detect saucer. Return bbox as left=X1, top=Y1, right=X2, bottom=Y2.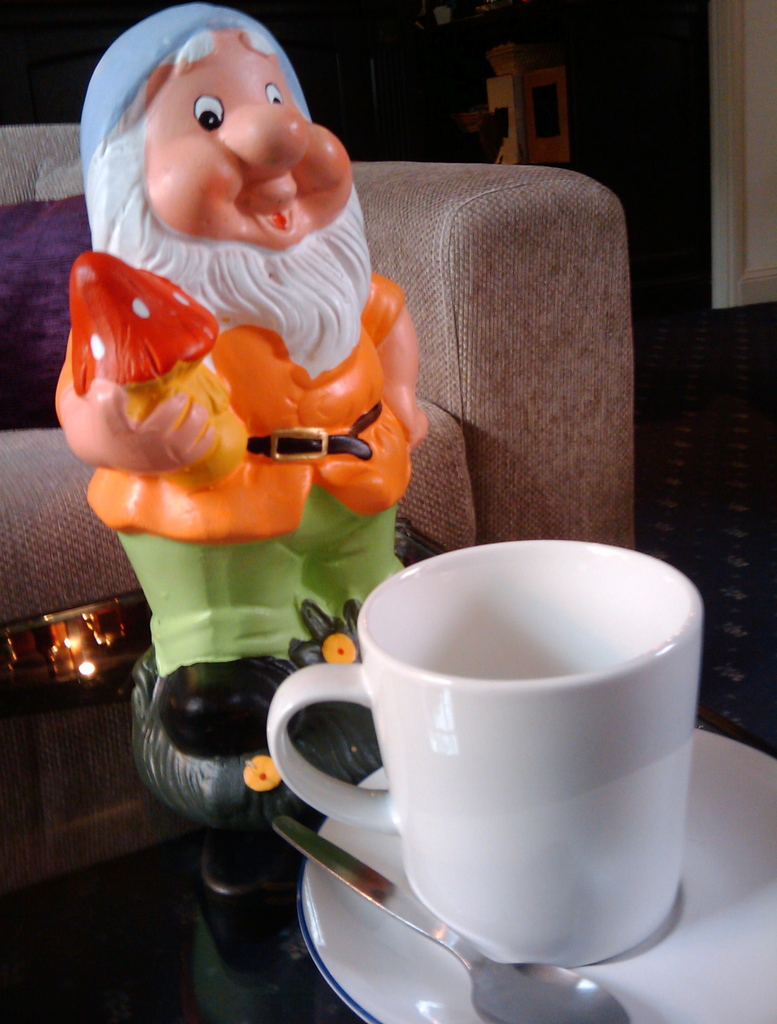
left=298, top=727, right=776, bottom=1023.
